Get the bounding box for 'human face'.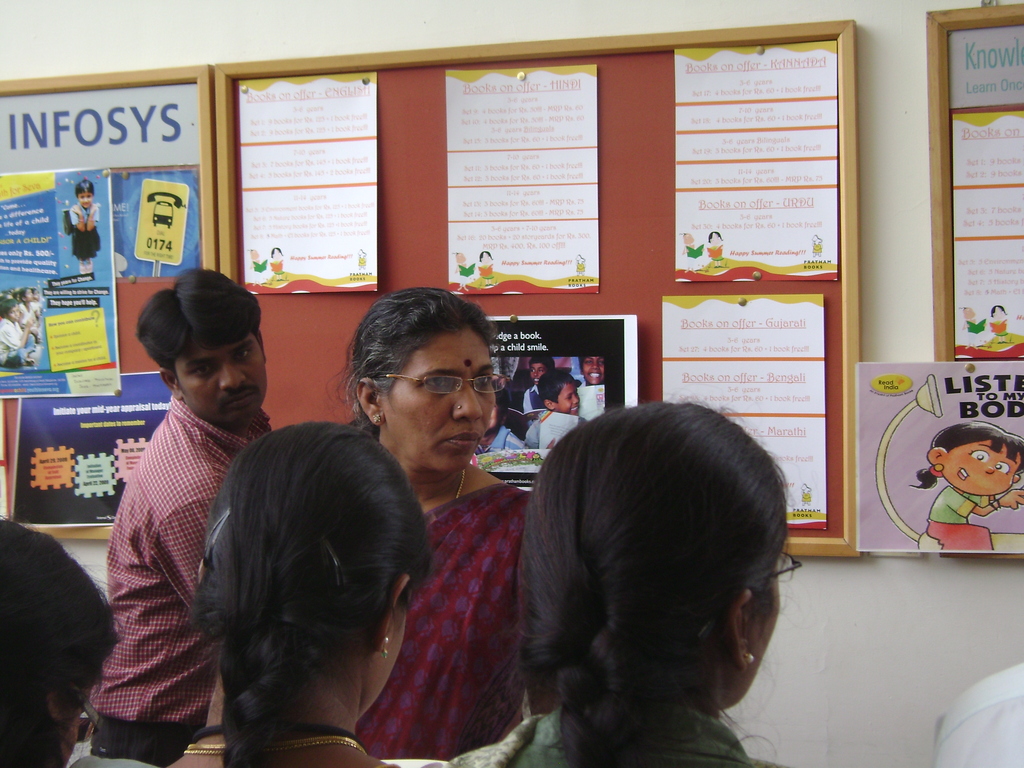
<region>79, 195, 93, 209</region>.
